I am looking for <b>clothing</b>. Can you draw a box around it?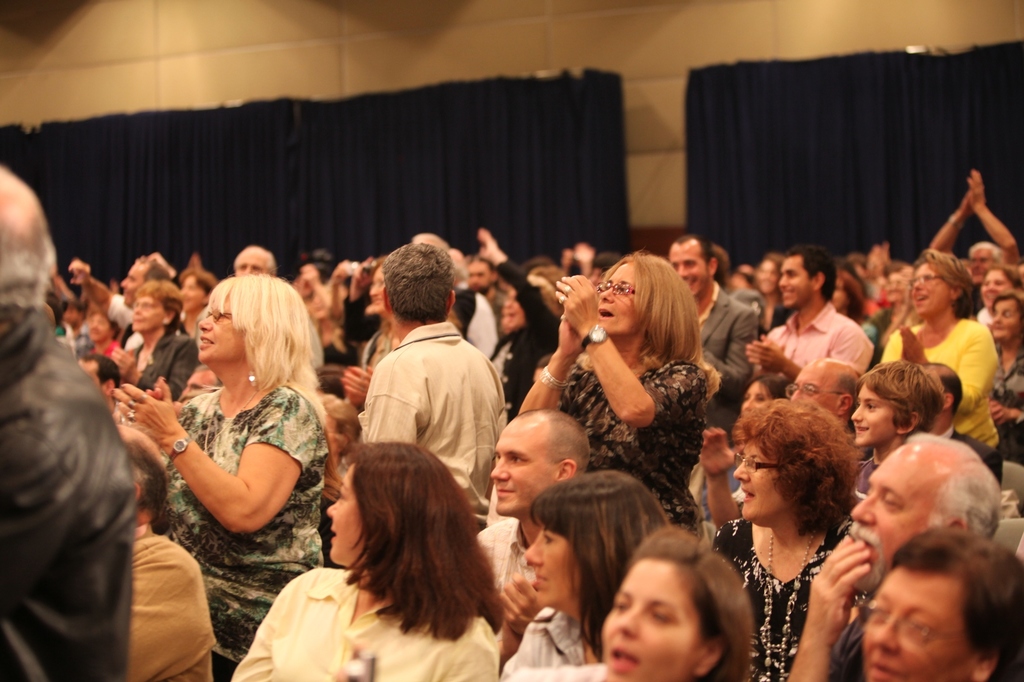
Sure, the bounding box is <region>0, 305, 128, 681</region>.
